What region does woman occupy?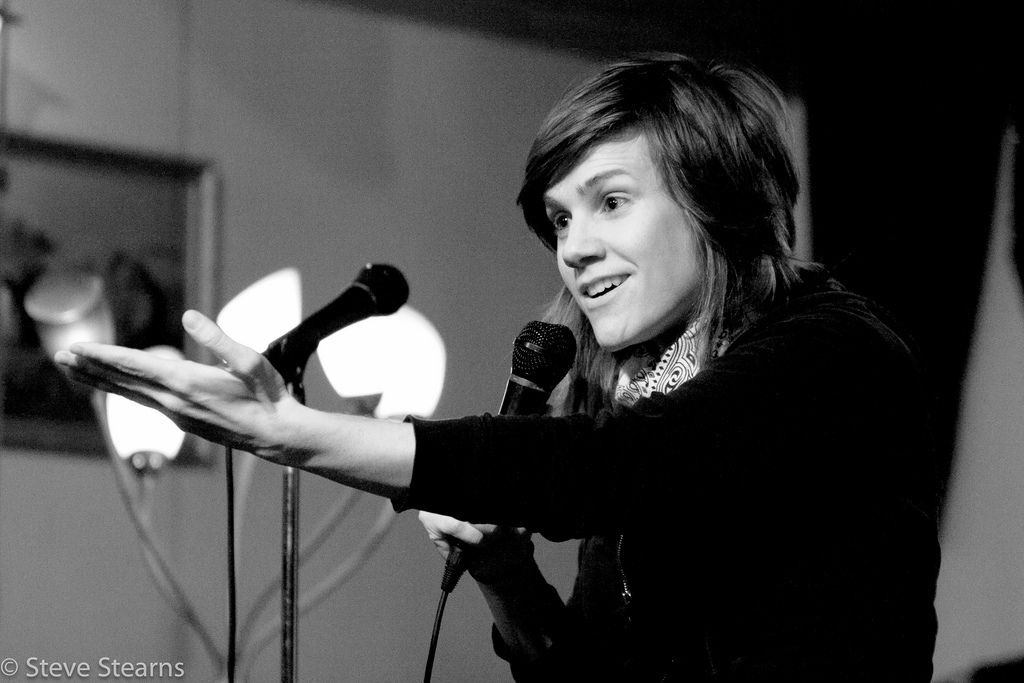
109/109/899/682.
